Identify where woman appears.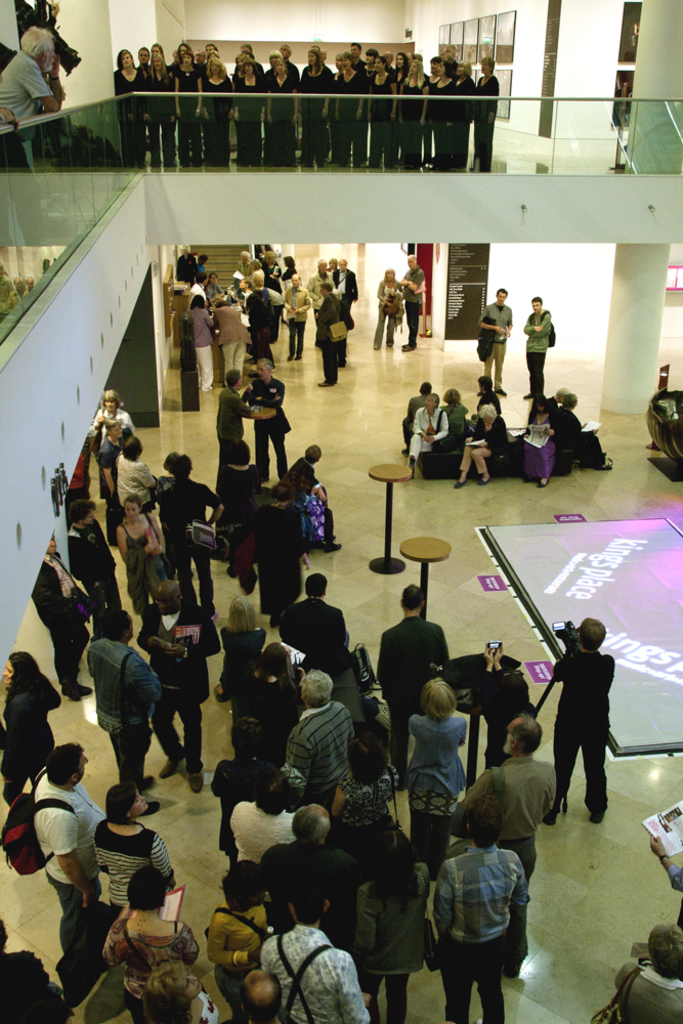
Appears at (115,495,162,608).
